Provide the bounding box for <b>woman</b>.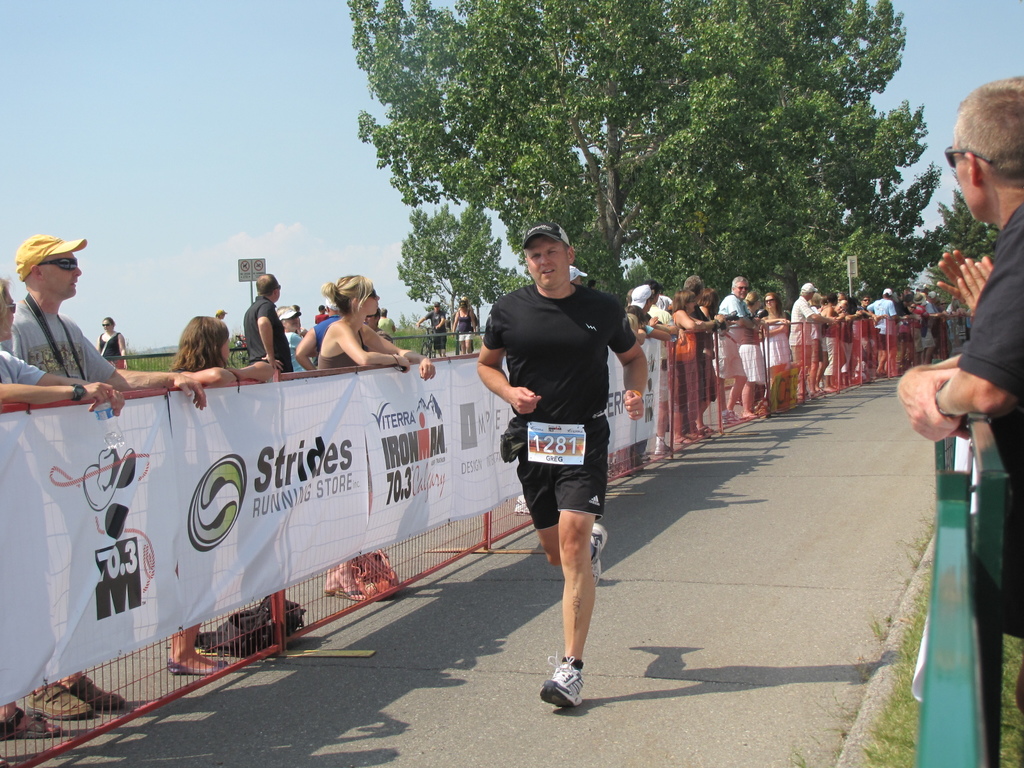
bbox=[92, 318, 133, 368].
